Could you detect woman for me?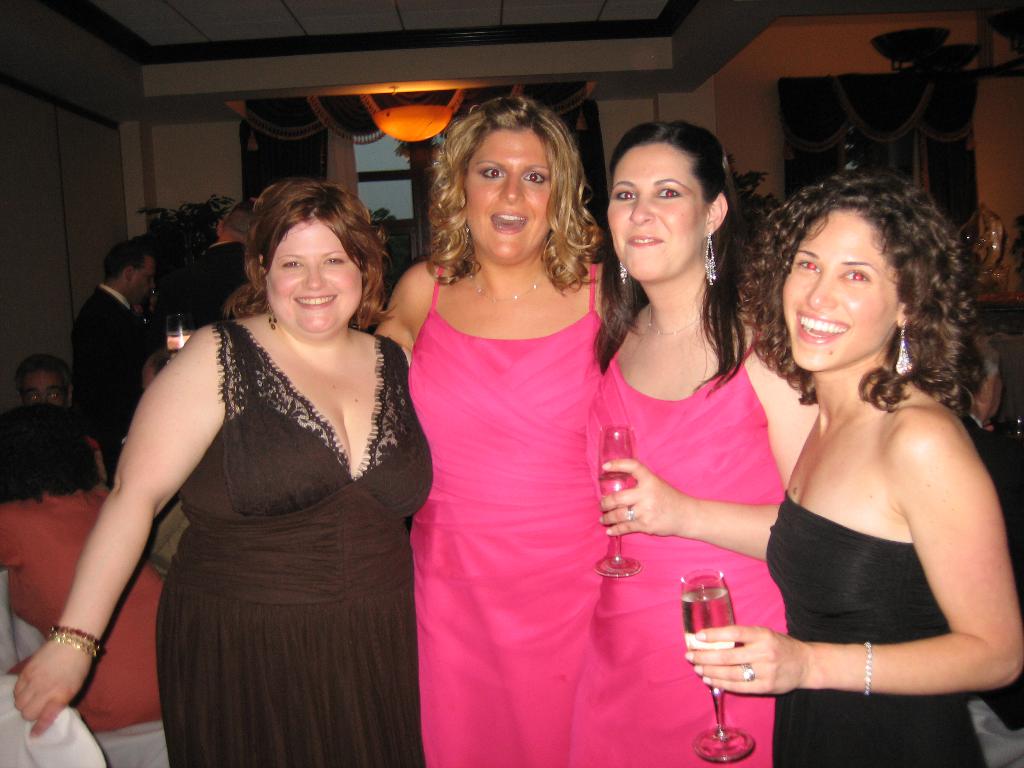
Detection result: detection(378, 107, 666, 753).
